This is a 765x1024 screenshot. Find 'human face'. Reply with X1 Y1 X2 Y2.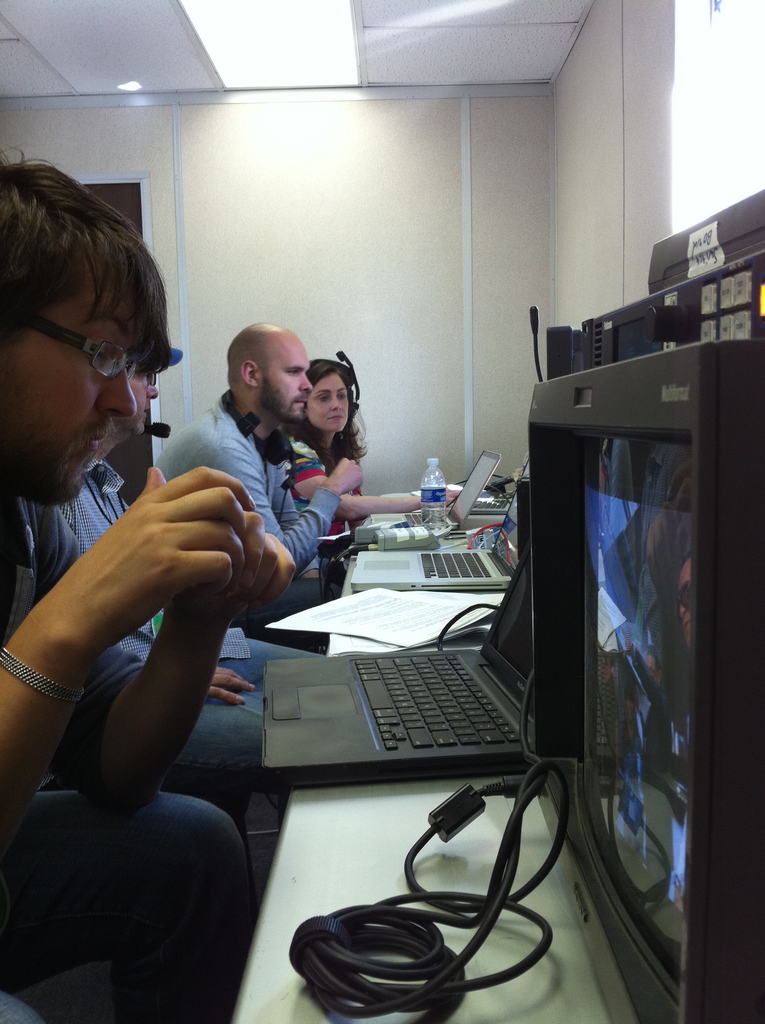
0 281 143 503.
